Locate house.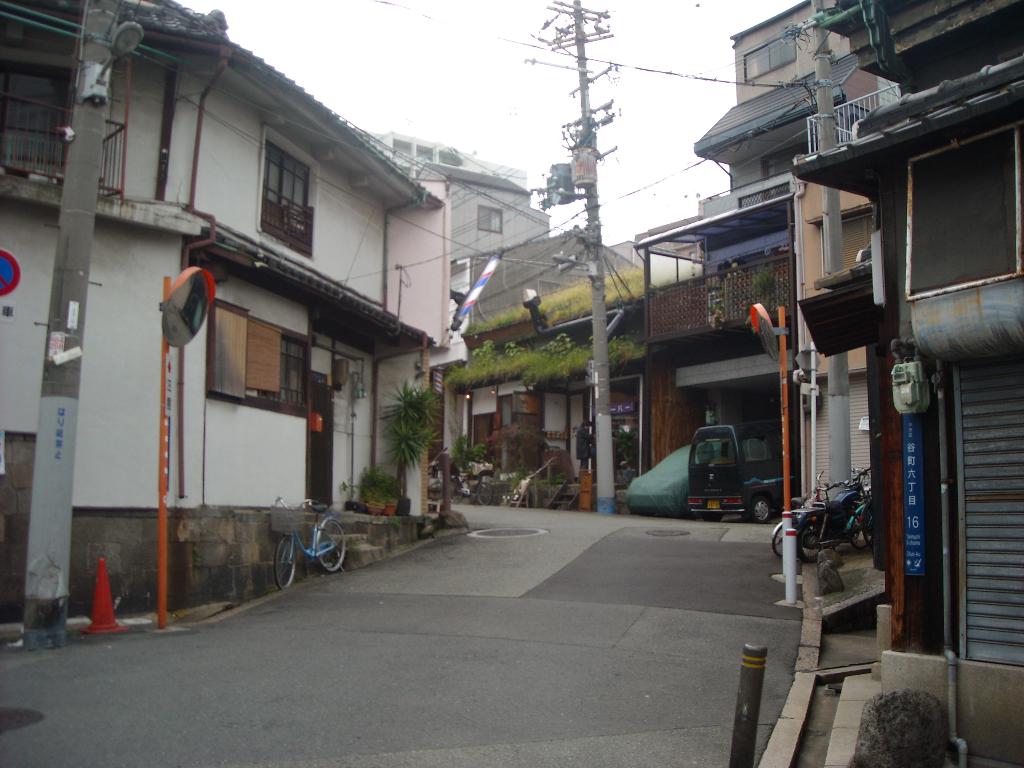
Bounding box: 0,0,444,651.
